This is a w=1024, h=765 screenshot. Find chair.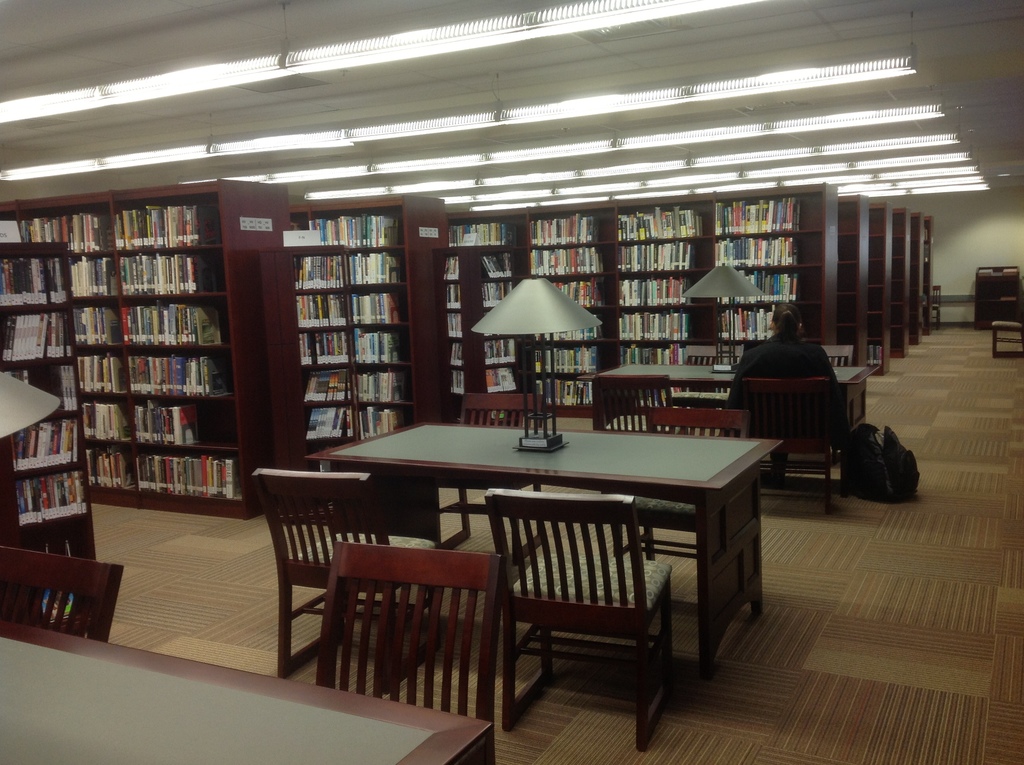
Bounding box: 435:393:552:556.
